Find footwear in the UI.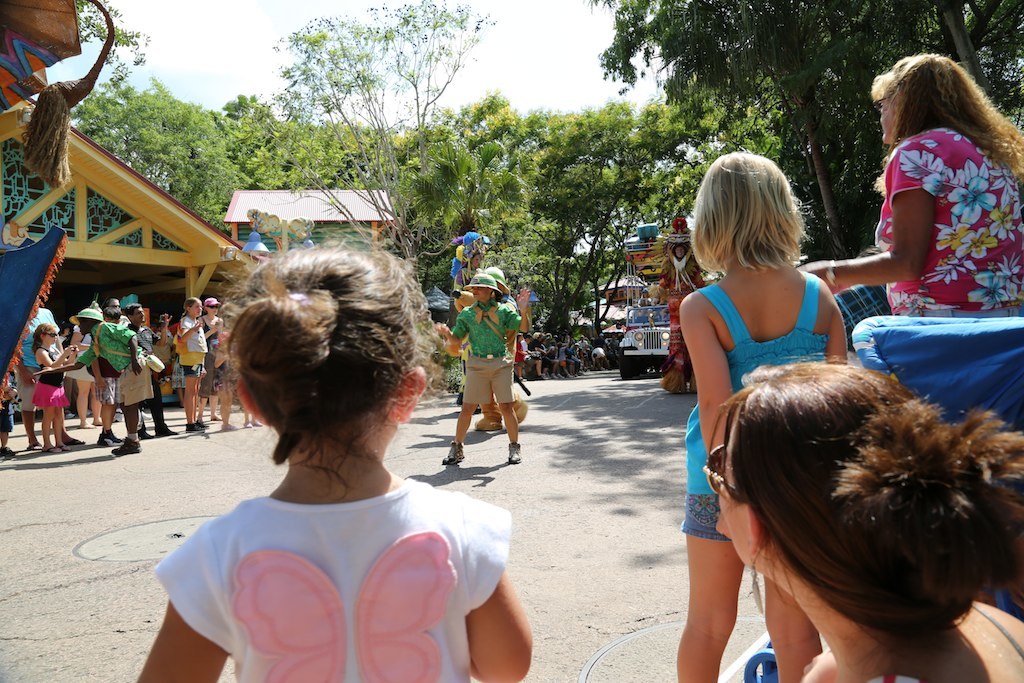
UI element at 505/441/526/466.
